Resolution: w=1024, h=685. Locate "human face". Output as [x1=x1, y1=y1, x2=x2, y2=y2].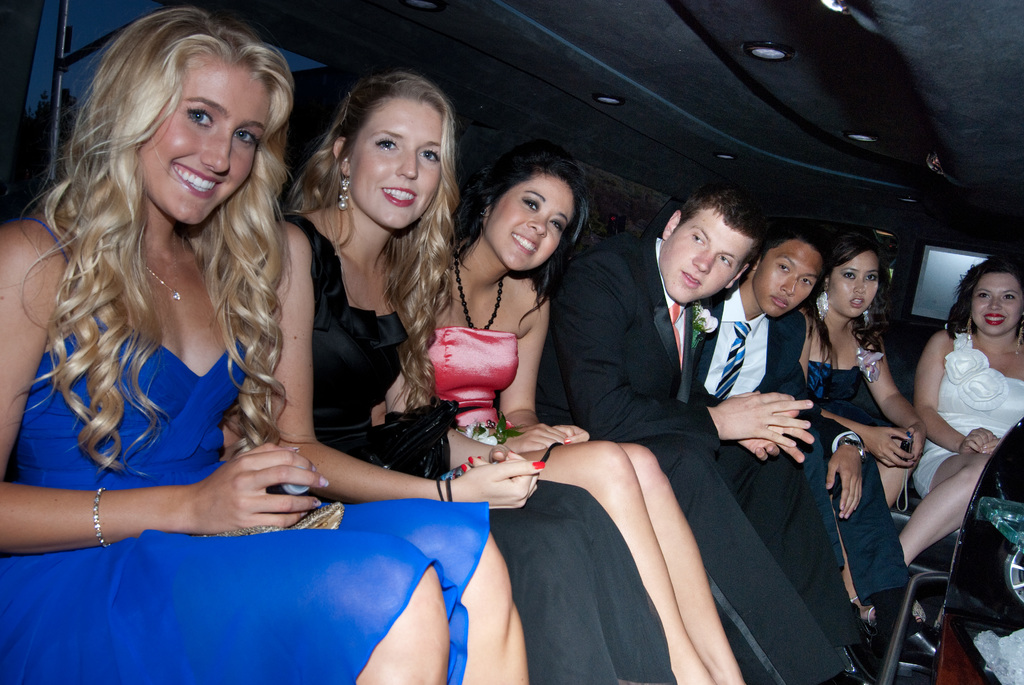
[x1=660, y1=210, x2=750, y2=304].
